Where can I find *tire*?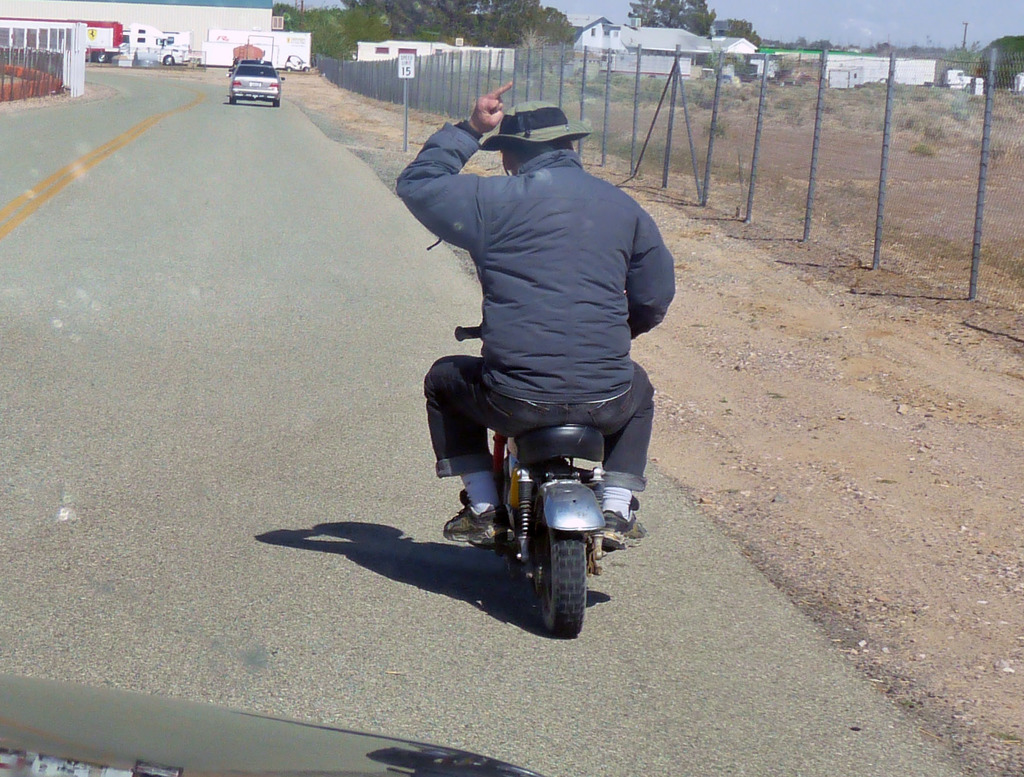
You can find it at box(271, 97, 280, 106).
